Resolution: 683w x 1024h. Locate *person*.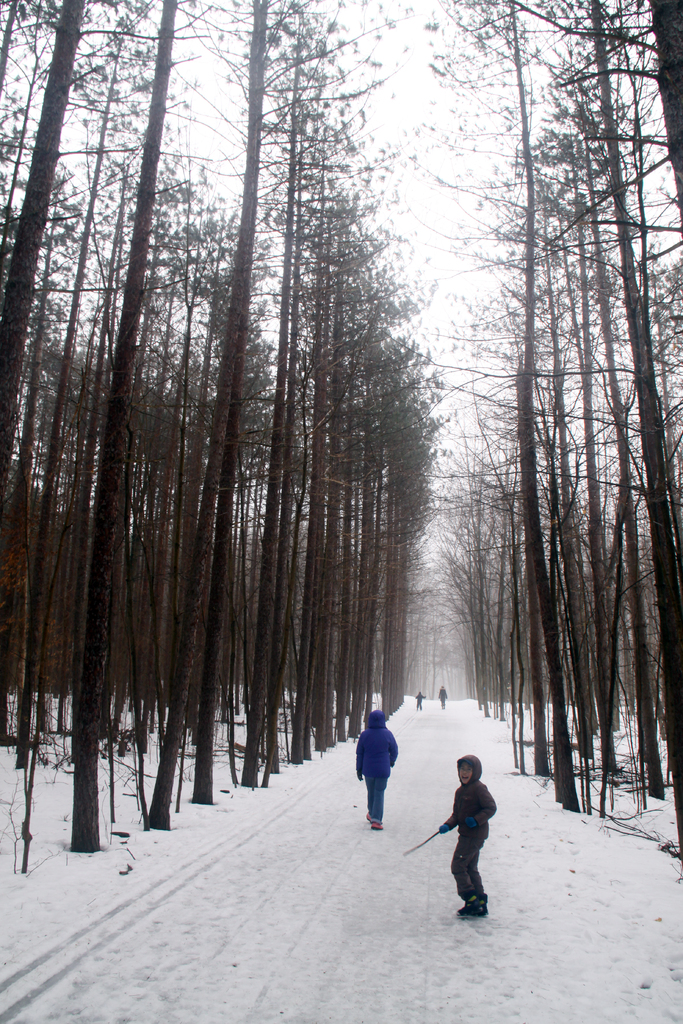
crop(358, 708, 399, 832).
